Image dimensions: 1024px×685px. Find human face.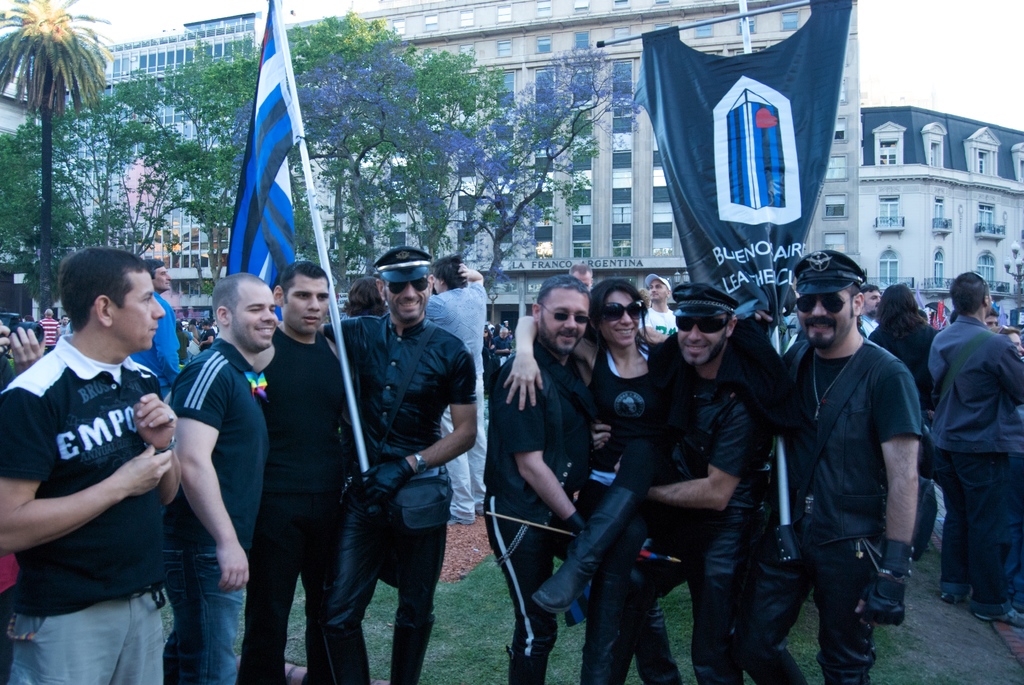
<region>149, 265, 172, 294</region>.
